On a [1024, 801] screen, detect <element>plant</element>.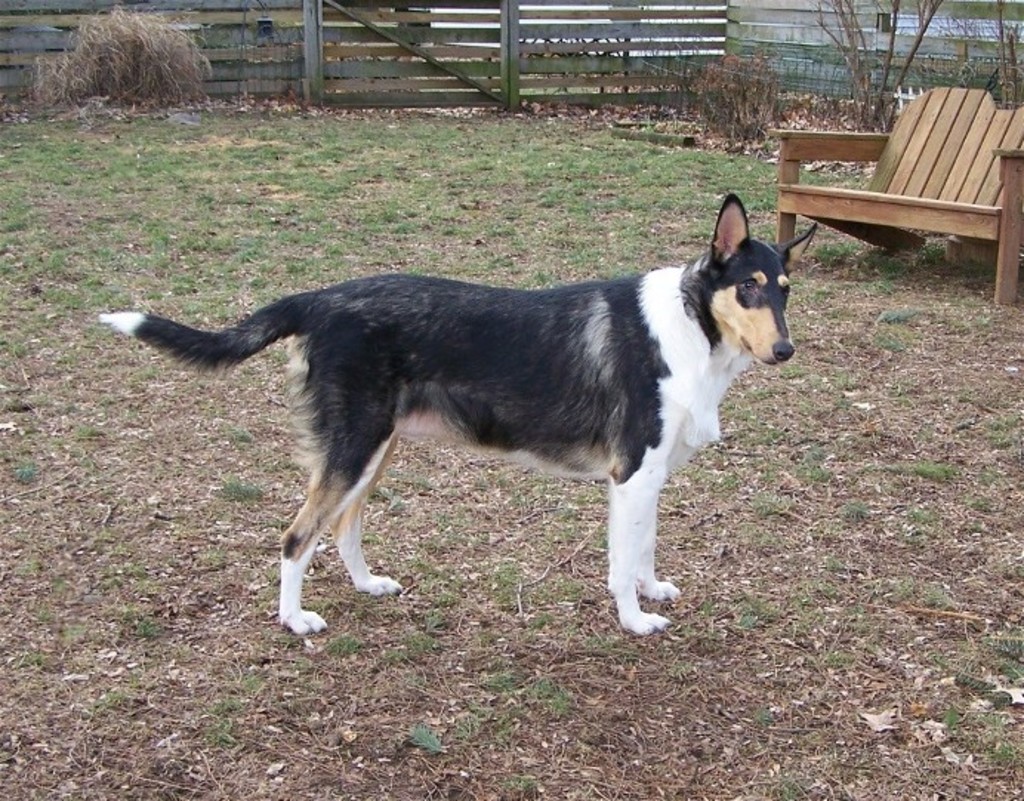
<region>516, 770, 533, 785</region>.
